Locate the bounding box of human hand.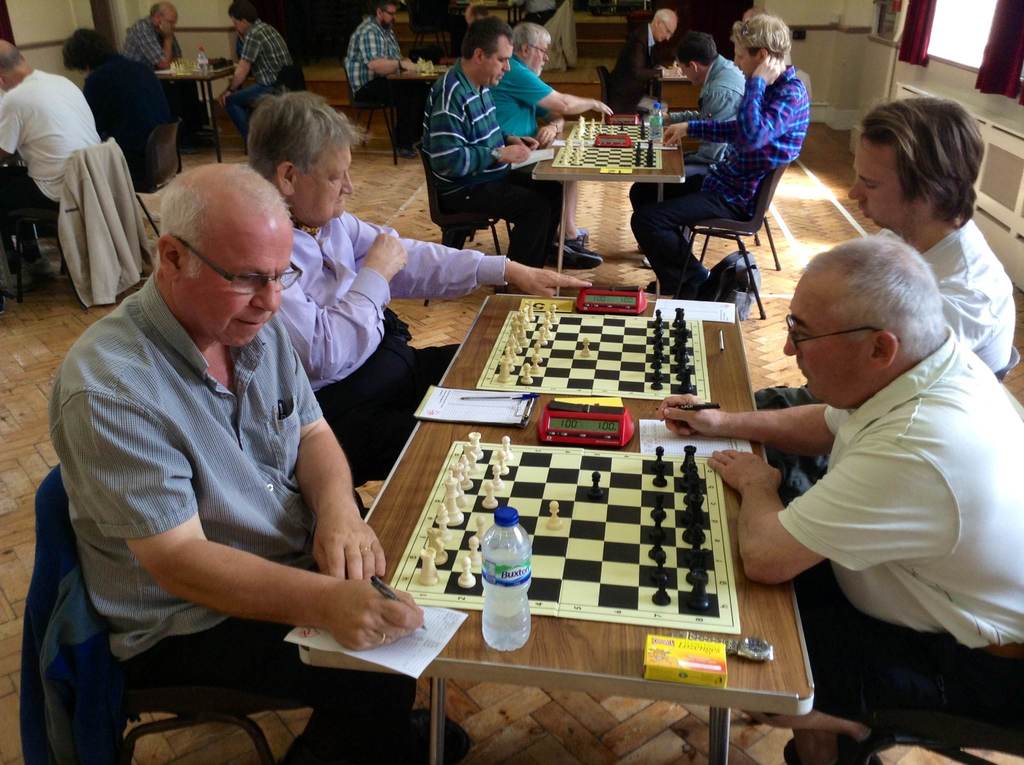
Bounding box: (x1=312, y1=509, x2=387, y2=582).
